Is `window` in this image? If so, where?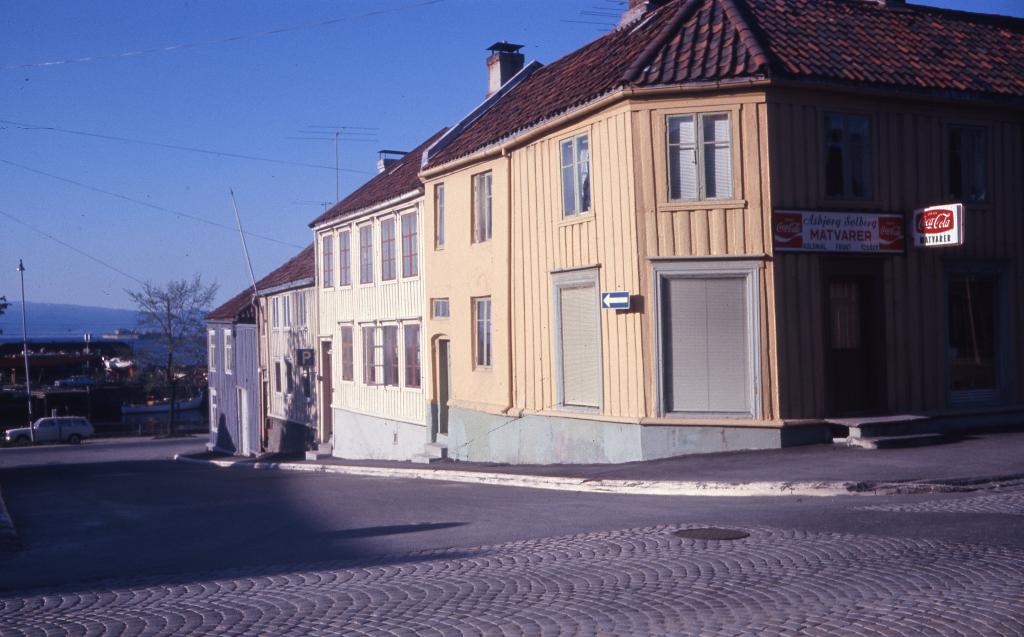
Yes, at bbox=(271, 296, 280, 330).
